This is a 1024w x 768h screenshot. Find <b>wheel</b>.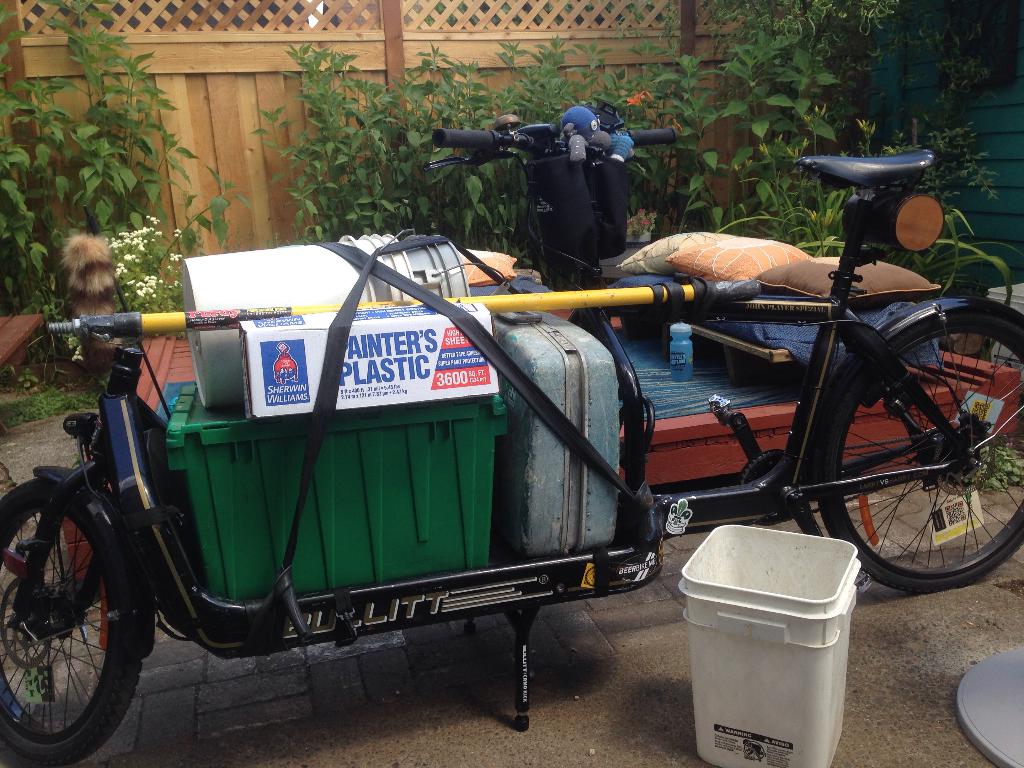
Bounding box: box=[6, 503, 140, 748].
